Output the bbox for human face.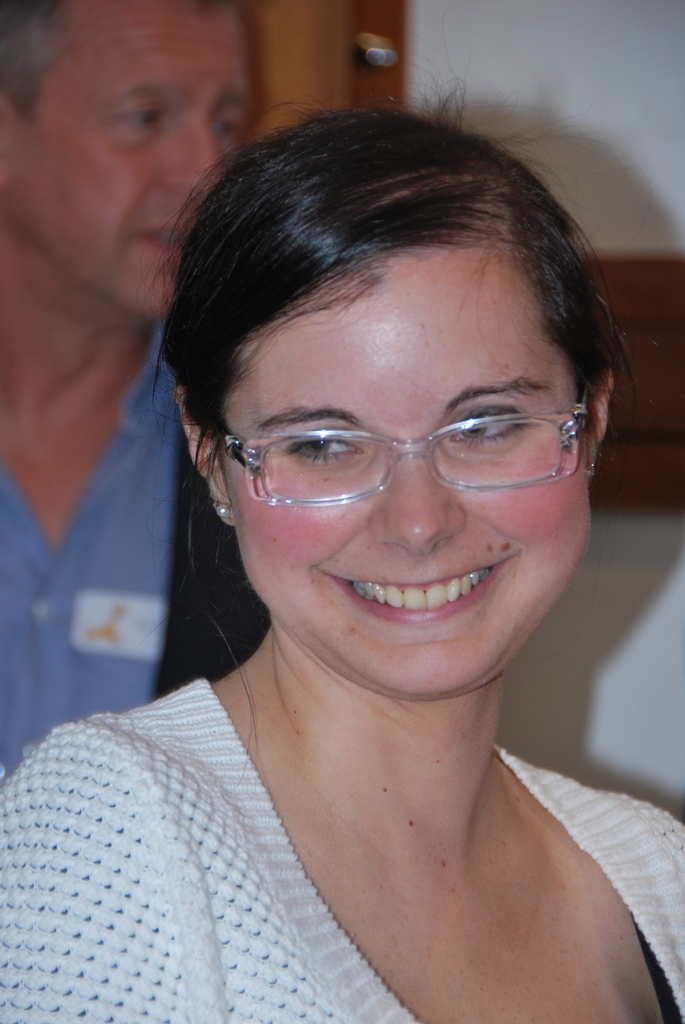
[213, 252, 592, 703].
